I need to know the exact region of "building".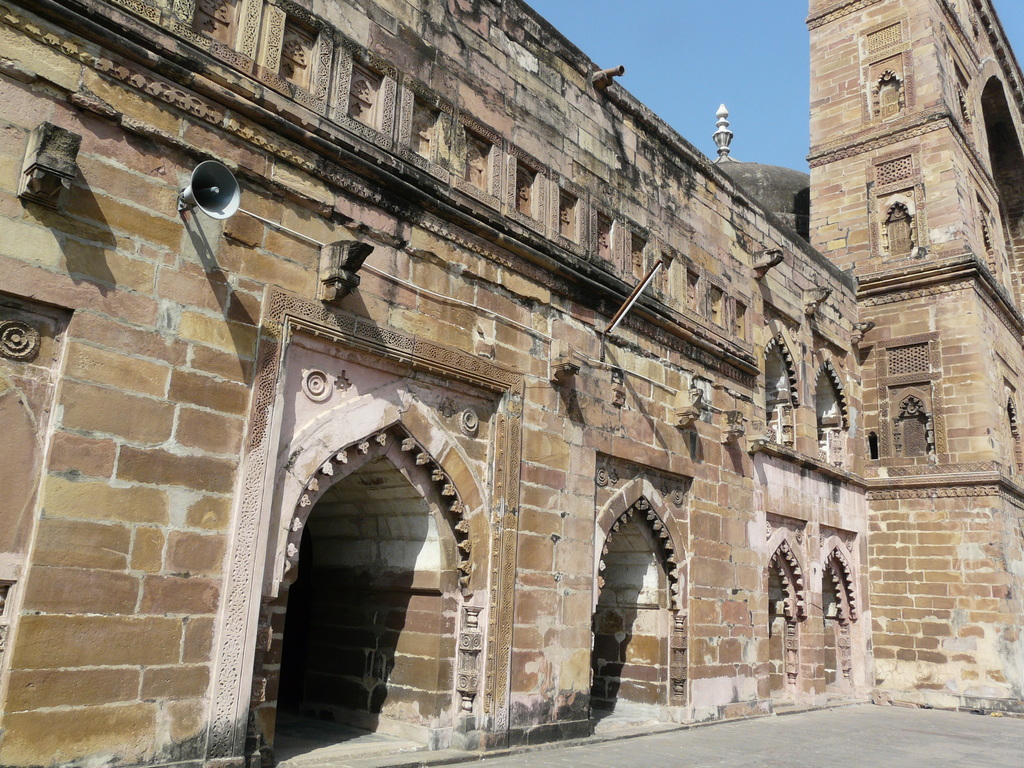
Region: left=0, top=0, right=1023, bottom=767.
